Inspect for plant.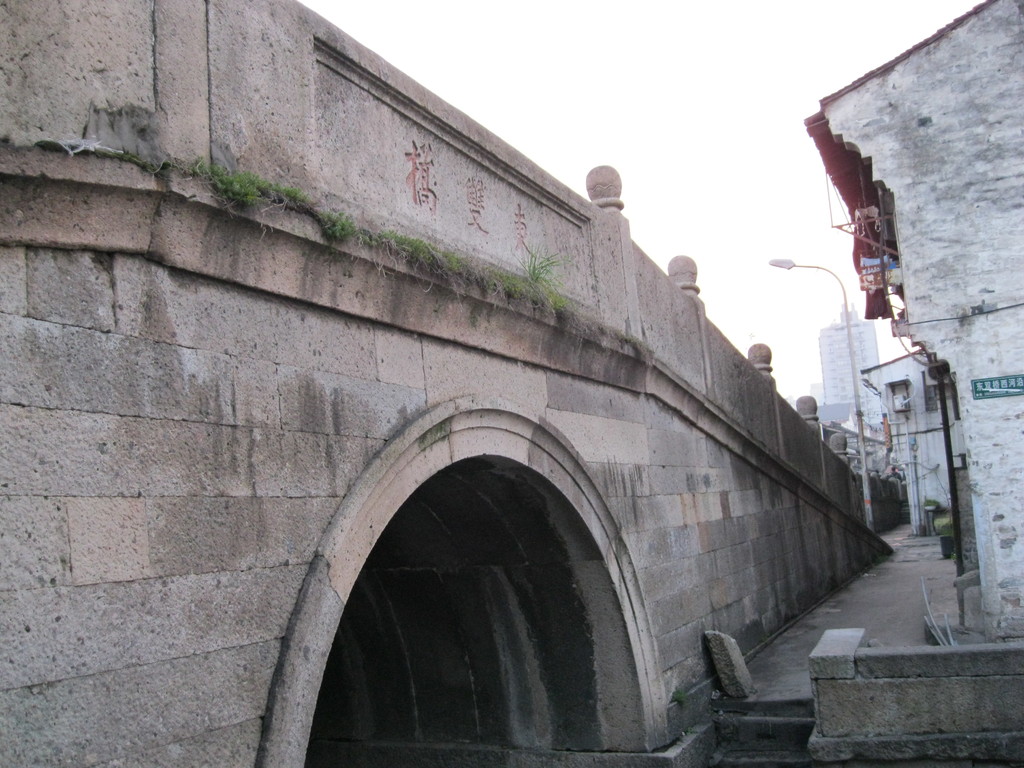
Inspection: Rect(143, 153, 174, 173).
